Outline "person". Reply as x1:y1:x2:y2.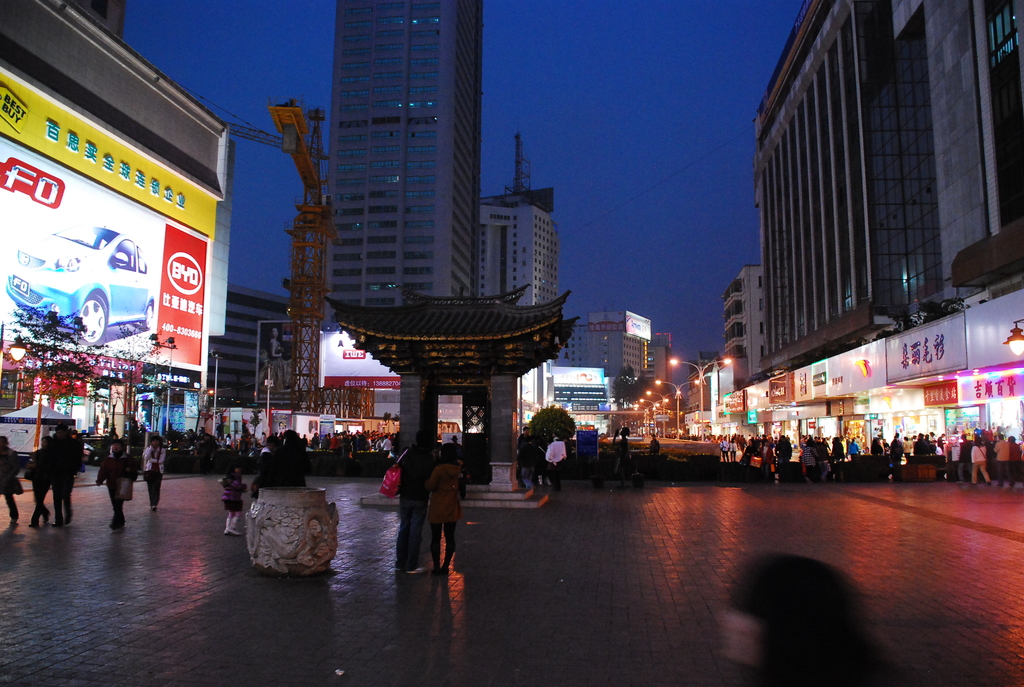
425:438:470:572.
